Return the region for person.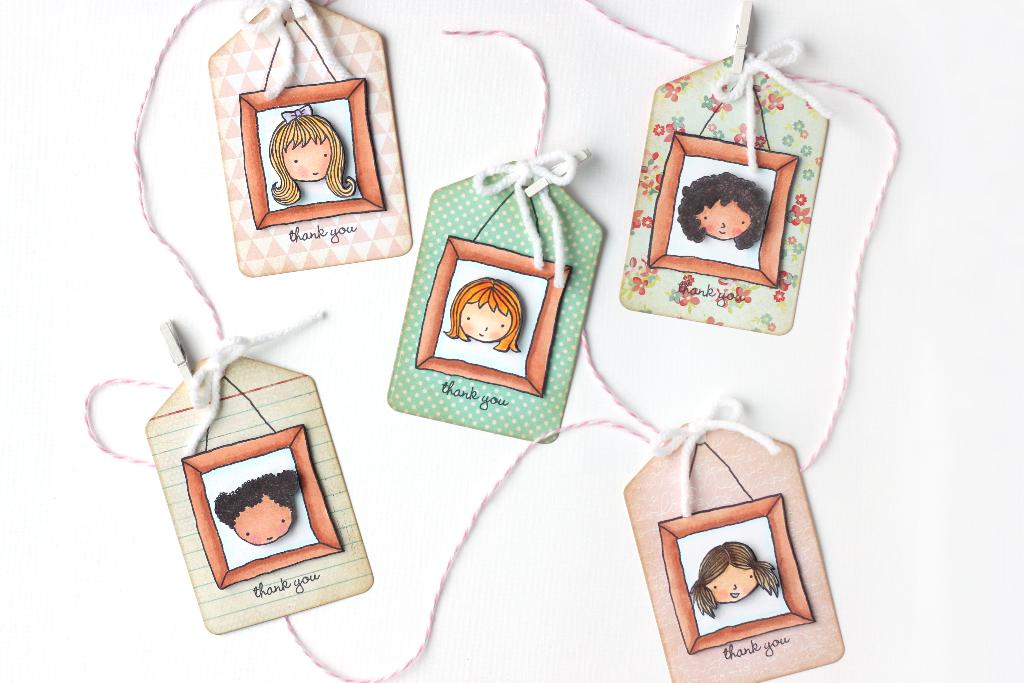
<box>689,541,781,619</box>.
